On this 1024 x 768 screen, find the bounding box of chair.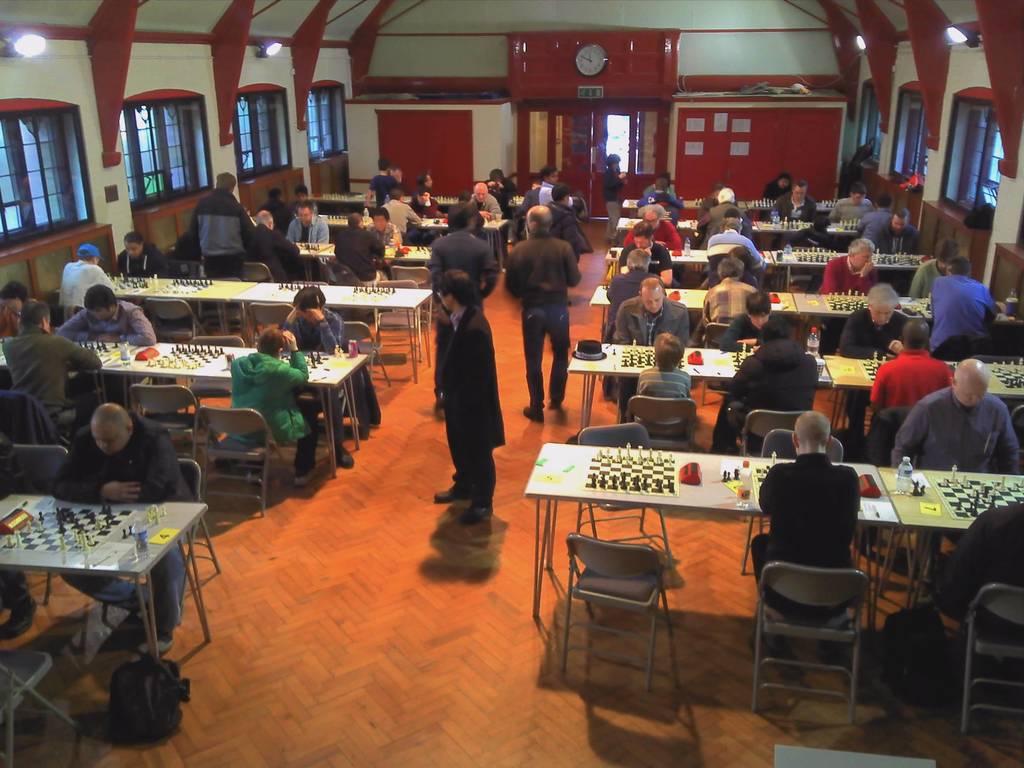
Bounding box: (248,302,294,346).
